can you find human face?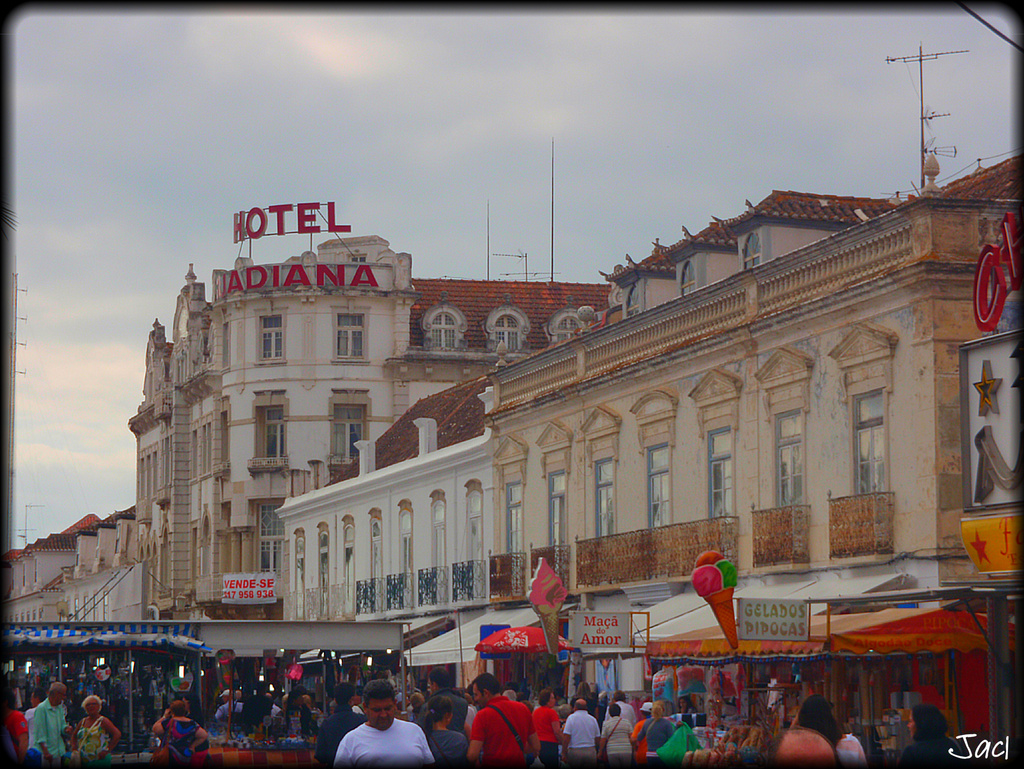
Yes, bounding box: {"left": 60, "top": 687, "right": 64, "bottom": 698}.
